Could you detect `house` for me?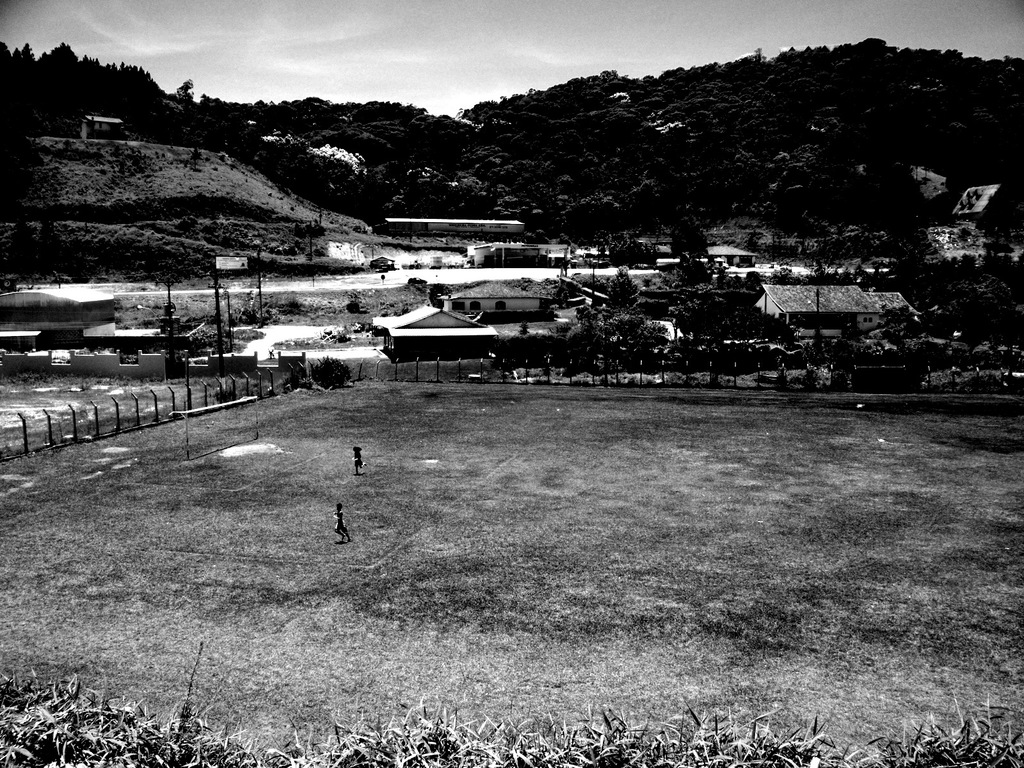
Detection result: (874,290,923,337).
